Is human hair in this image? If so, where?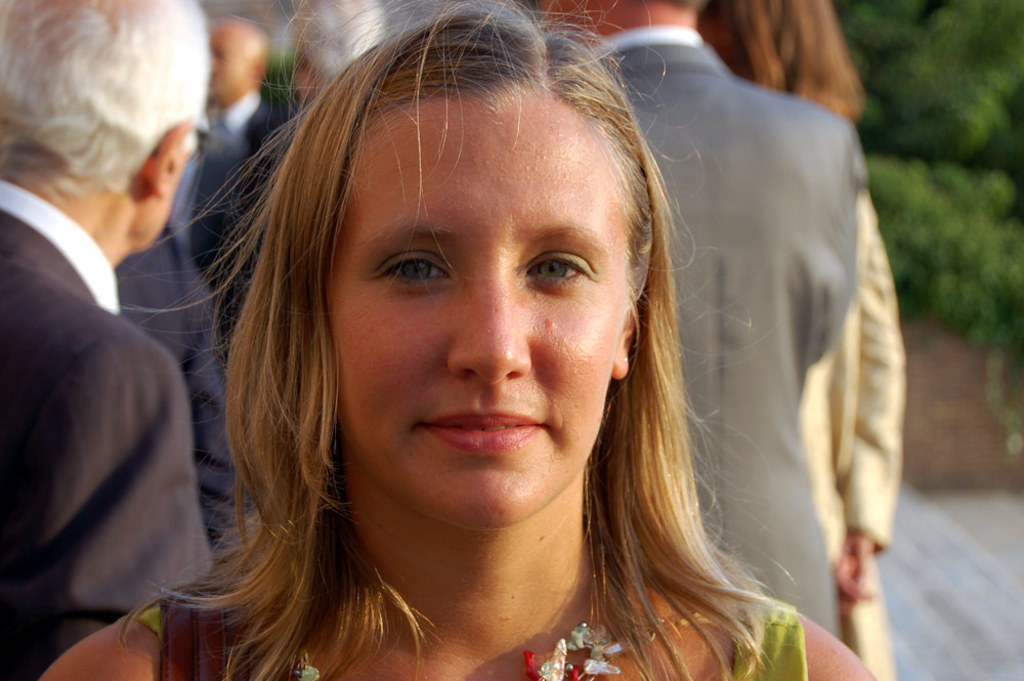
Yes, at BBox(288, 0, 381, 78).
